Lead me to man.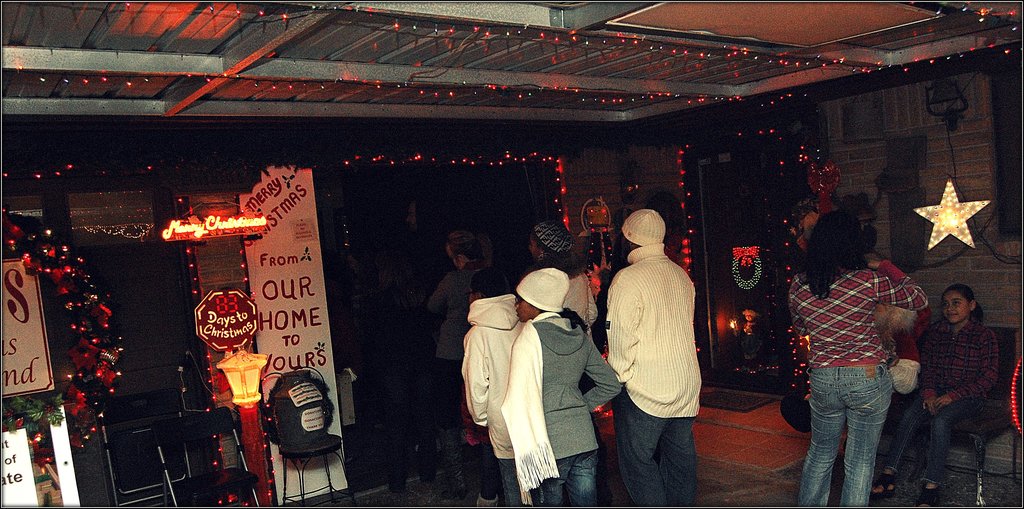
Lead to [598, 196, 720, 499].
